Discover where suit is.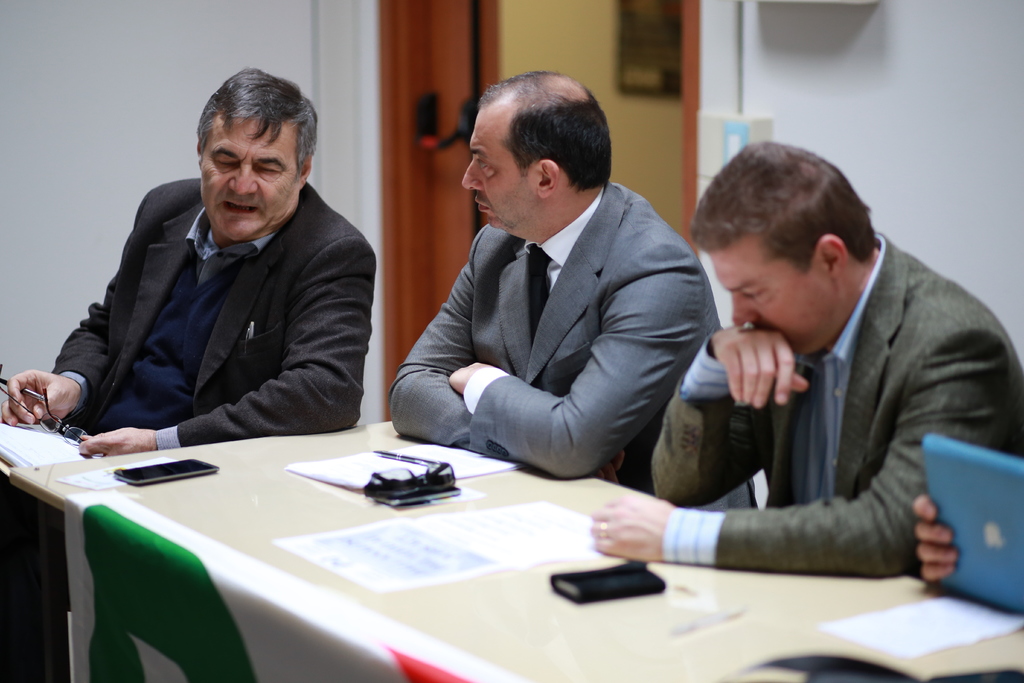
Discovered at x1=52, y1=169, x2=370, y2=444.
